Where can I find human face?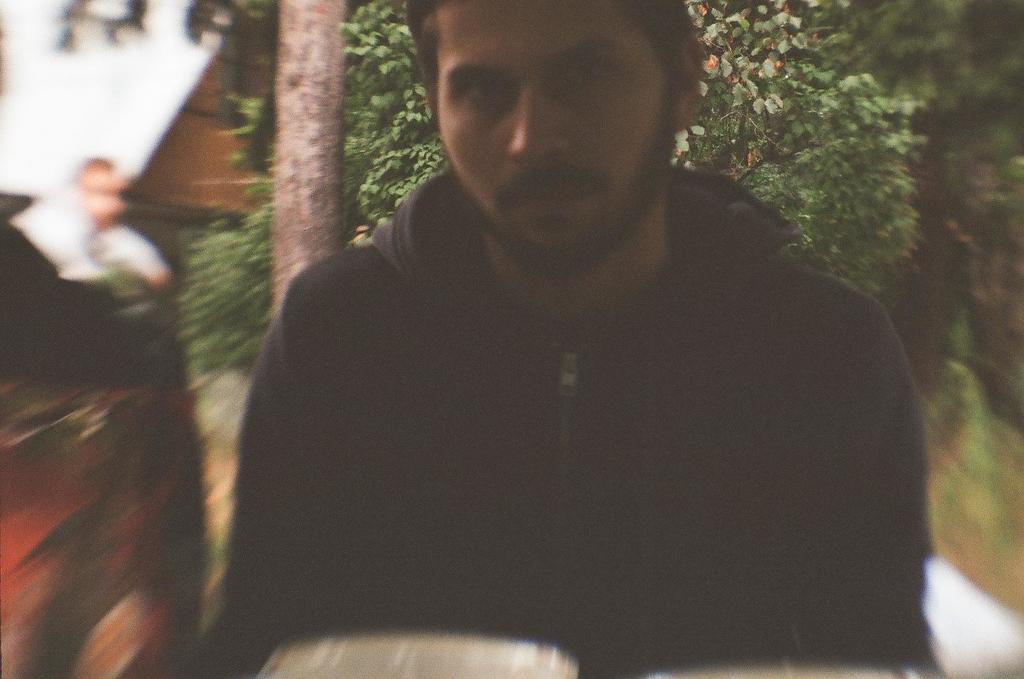
You can find it at detection(432, 1, 665, 282).
